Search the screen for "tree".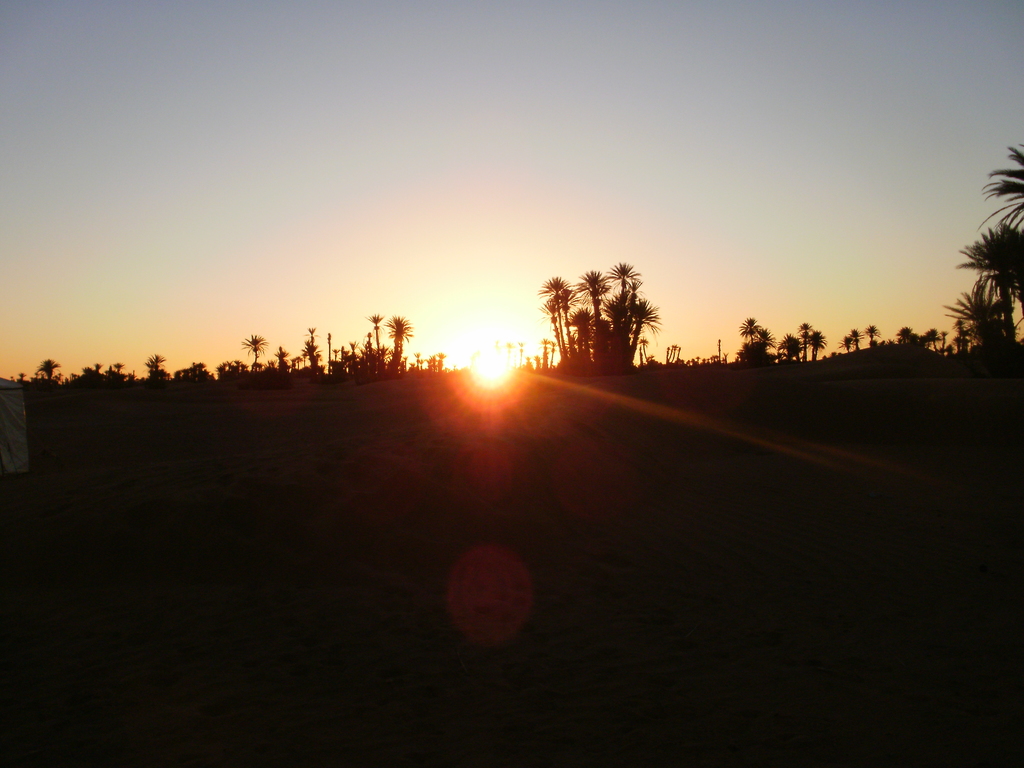
Found at {"left": 834, "top": 328, "right": 850, "bottom": 351}.
